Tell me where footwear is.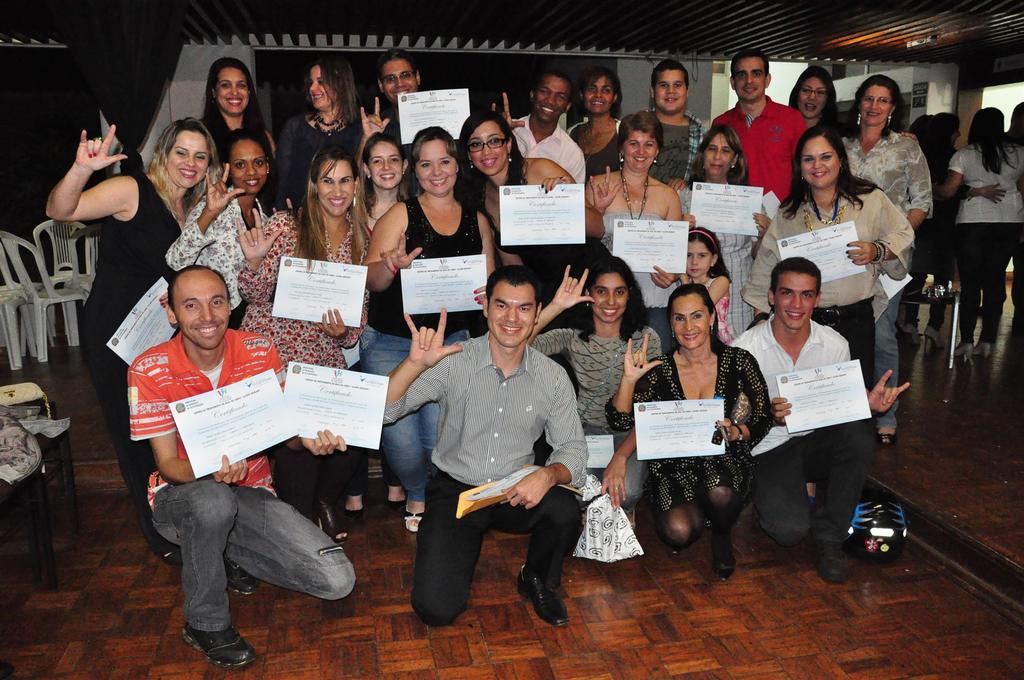
footwear is at l=383, t=489, r=409, b=514.
